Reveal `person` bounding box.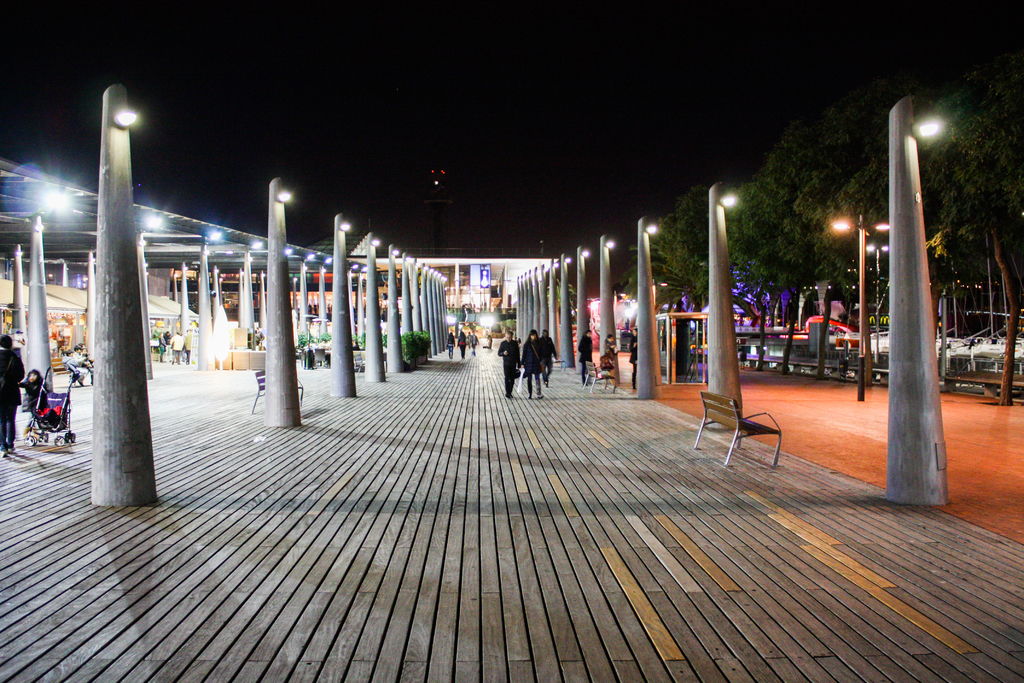
Revealed: rect(182, 331, 195, 361).
